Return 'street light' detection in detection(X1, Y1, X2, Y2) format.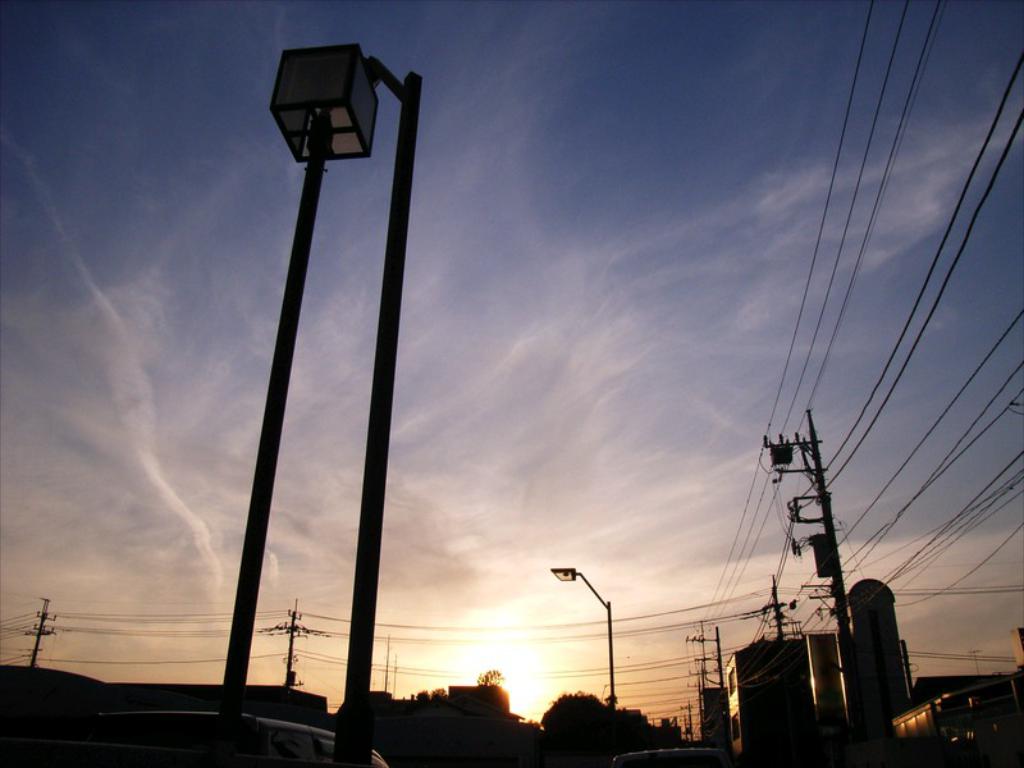
detection(552, 570, 616, 707).
